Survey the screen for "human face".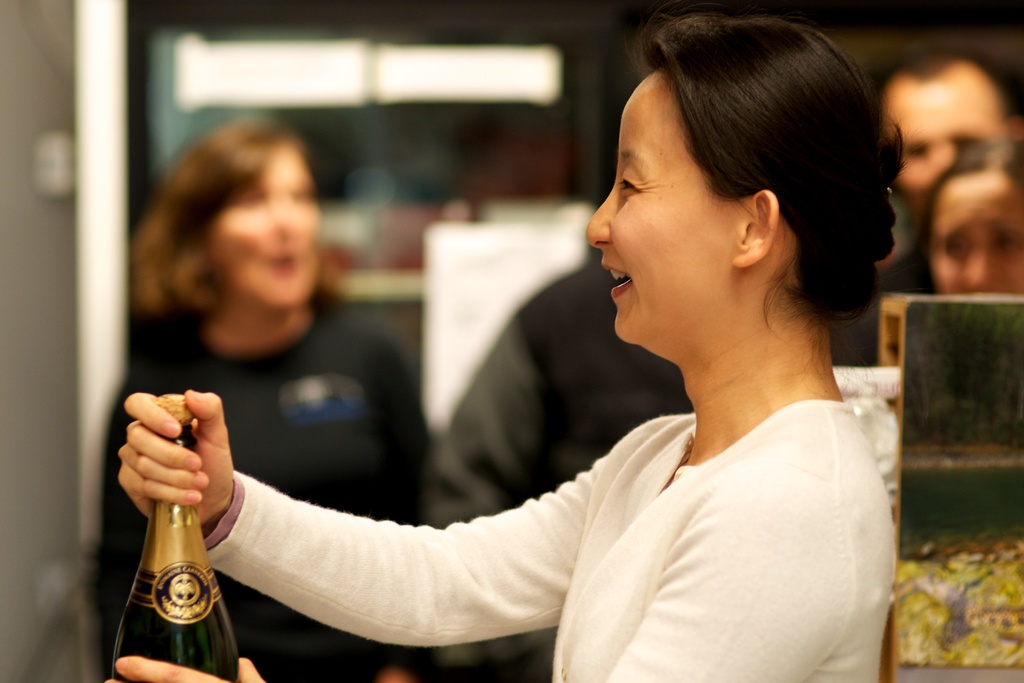
Survey found: box(586, 89, 719, 347).
